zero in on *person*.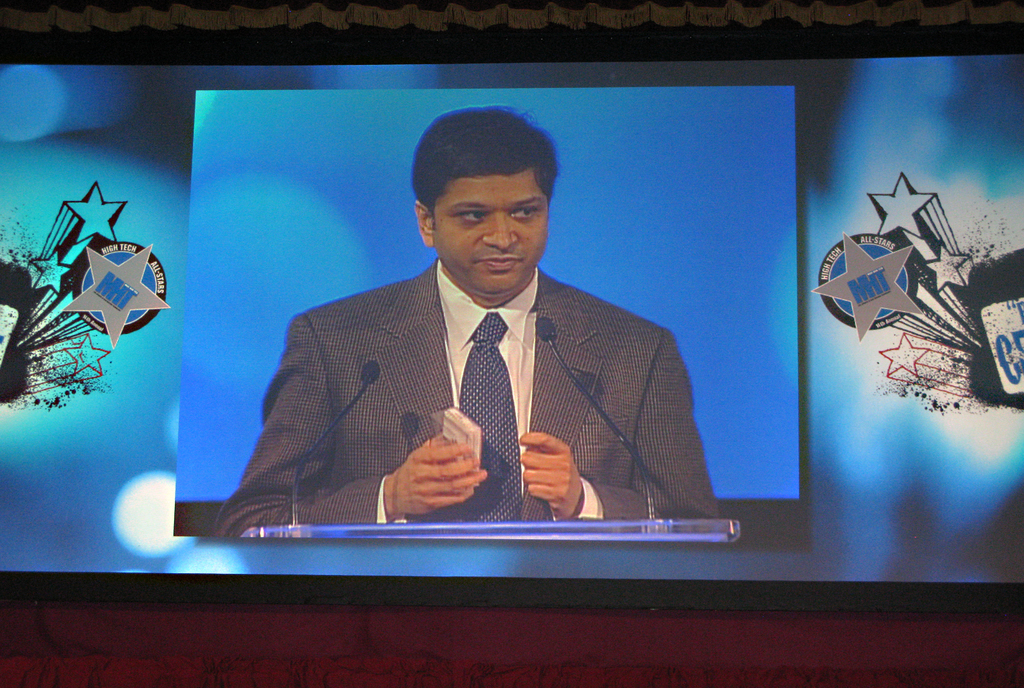
Zeroed in: BBox(225, 134, 707, 567).
